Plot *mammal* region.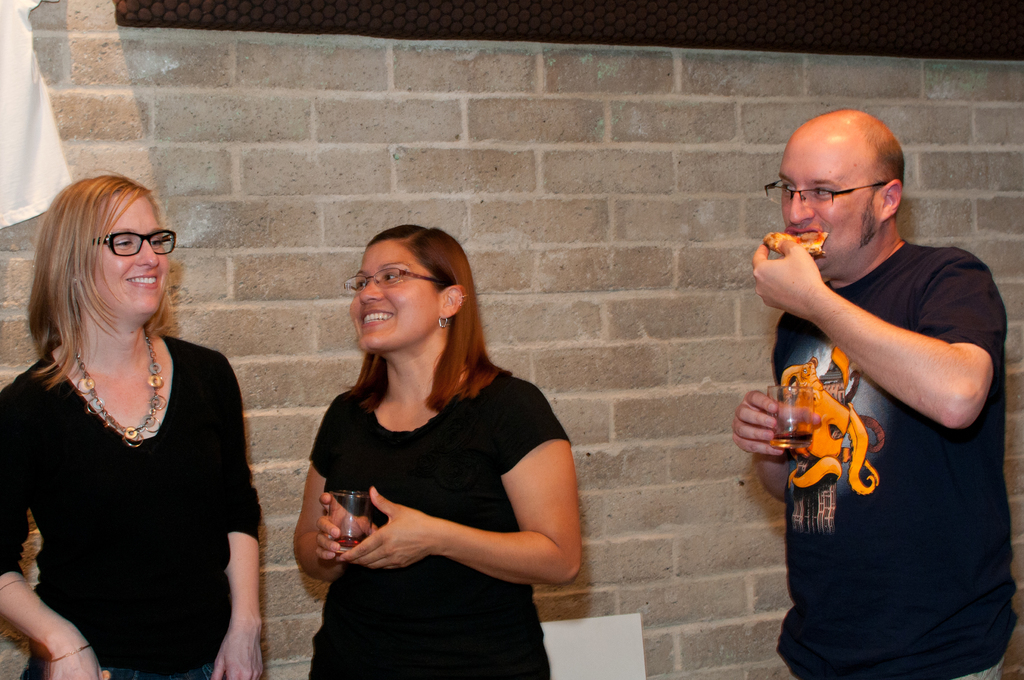
Plotted at bbox(0, 172, 264, 679).
